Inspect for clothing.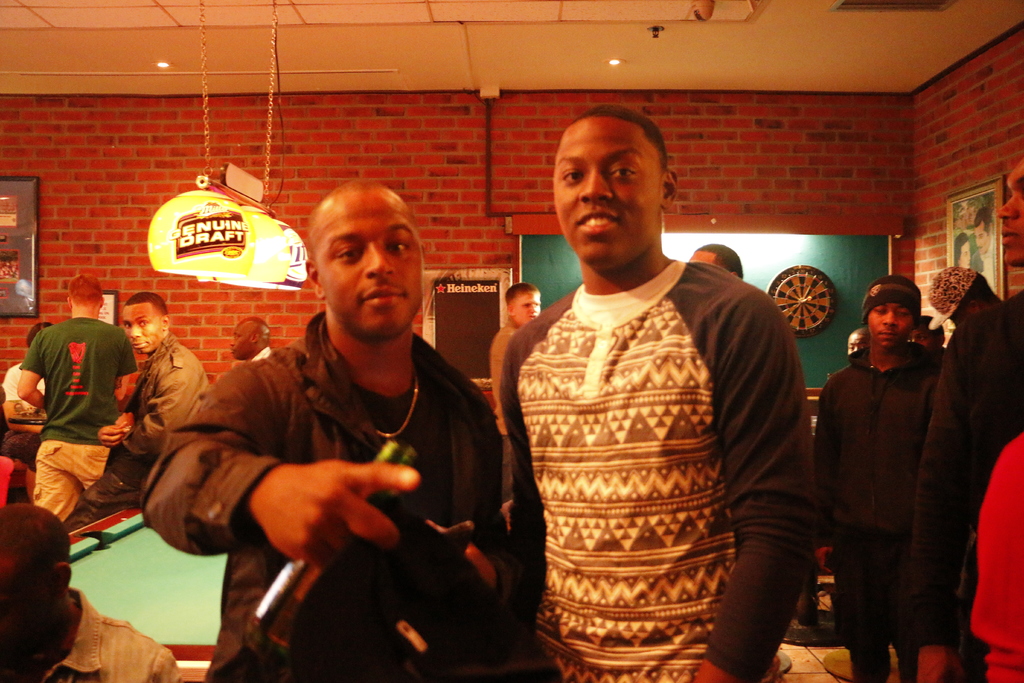
Inspection: (x1=497, y1=254, x2=816, y2=682).
